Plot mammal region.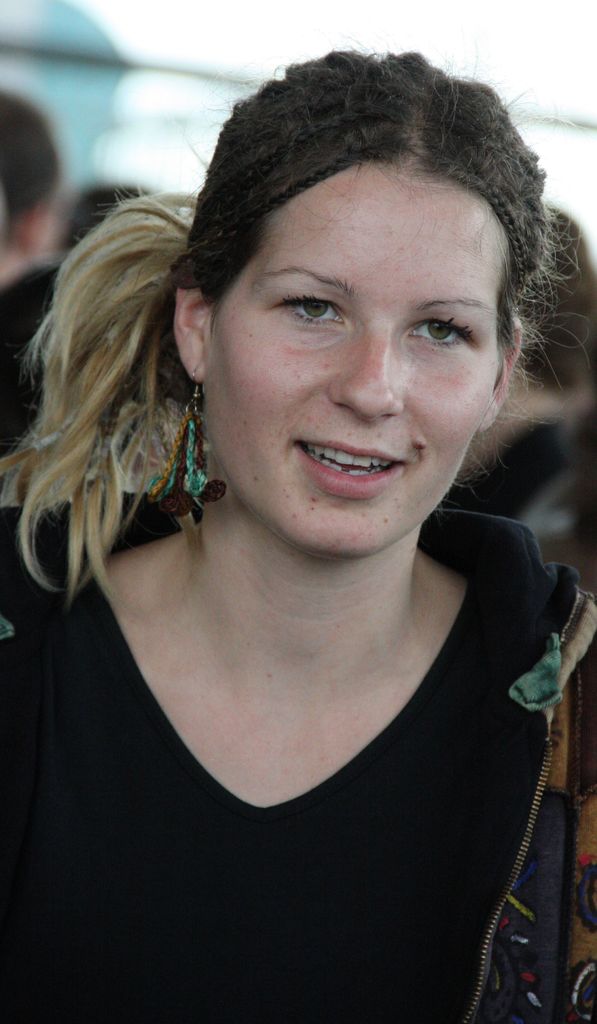
Plotted at [x1=0, y1=107, x2=596, y2=854].
